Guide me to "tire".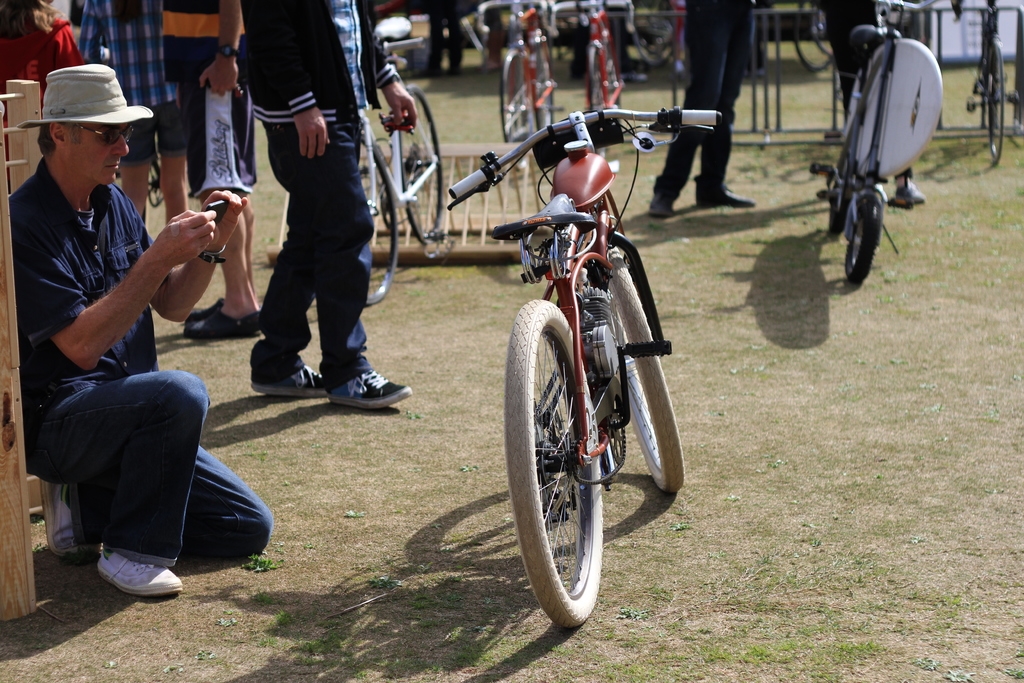
Guidance: 500, 47, 533, 169.
